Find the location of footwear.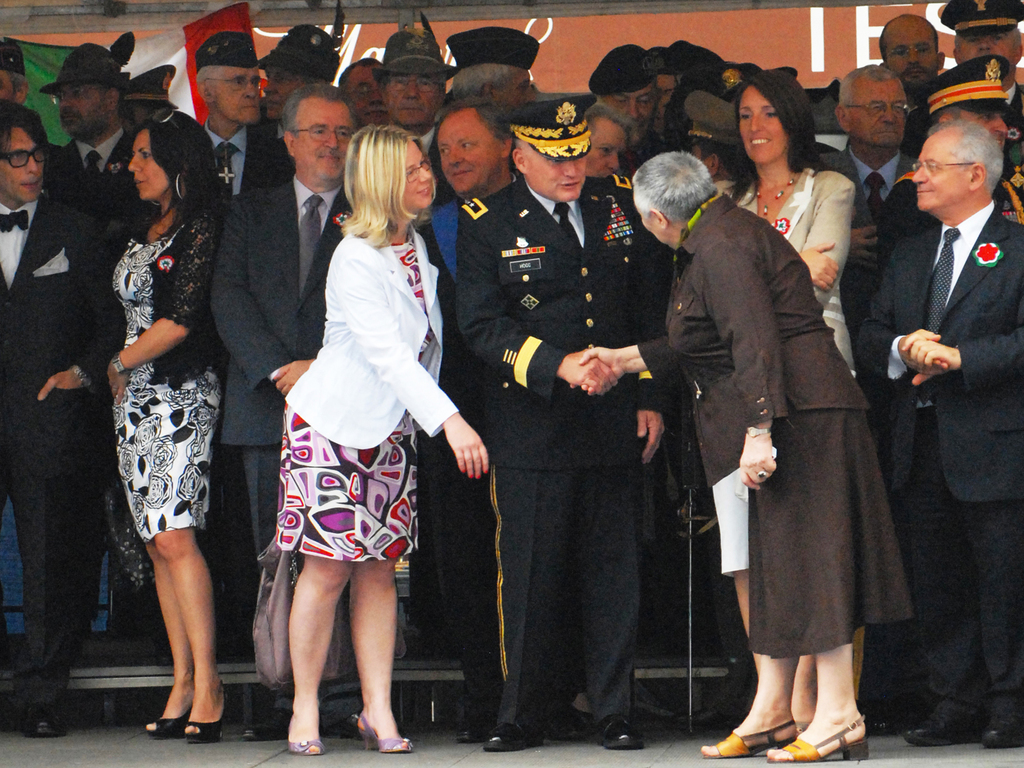
Location: x1=182, y1=683, x2=225, y2=745.
